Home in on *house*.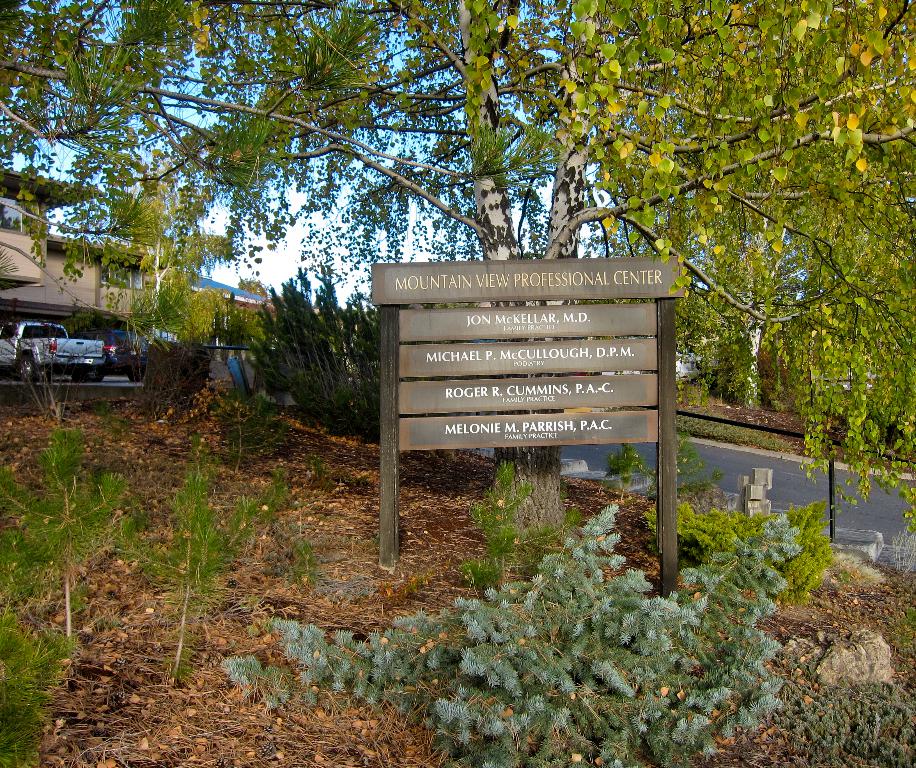
Homed in at 0/186/165/329.
